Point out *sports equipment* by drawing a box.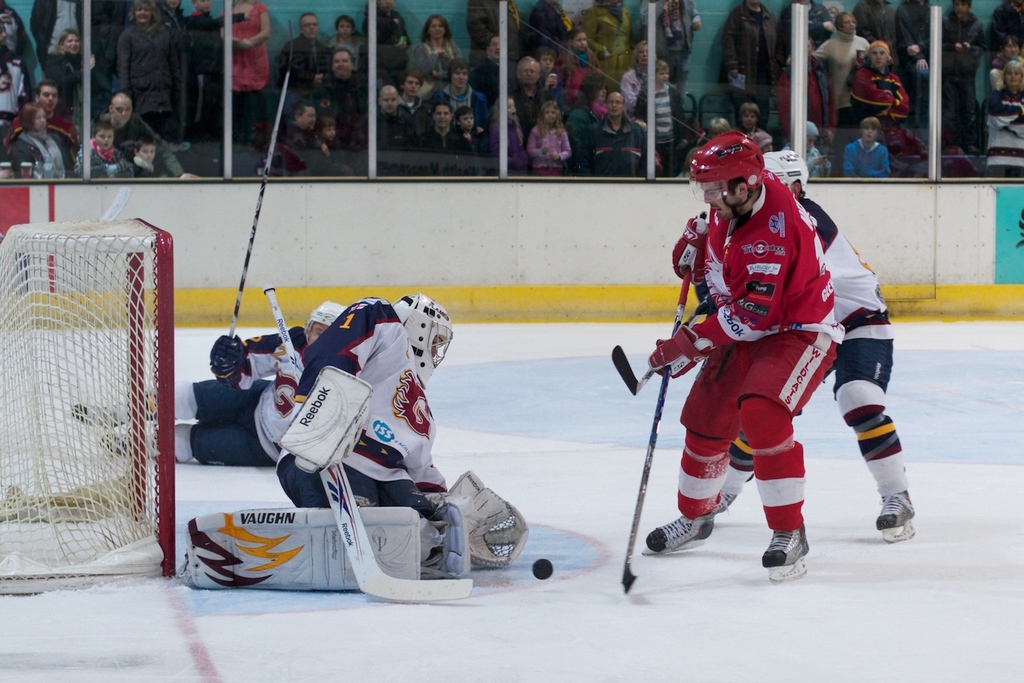
[left=876, top=489, right=915, bottom=546].
